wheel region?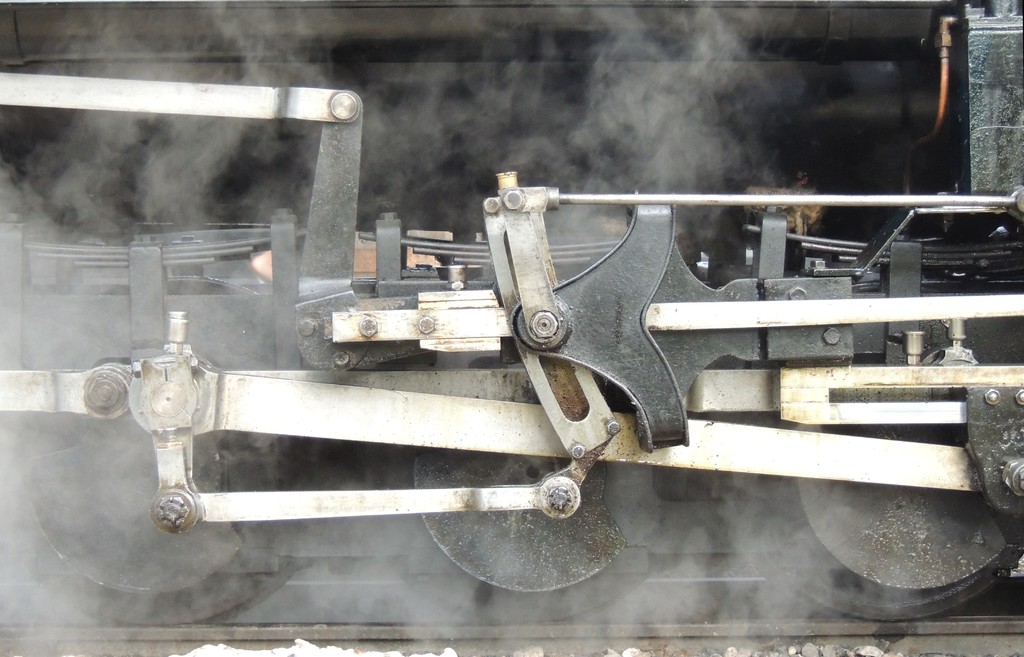
detection(714, 477, 1002, 622)
